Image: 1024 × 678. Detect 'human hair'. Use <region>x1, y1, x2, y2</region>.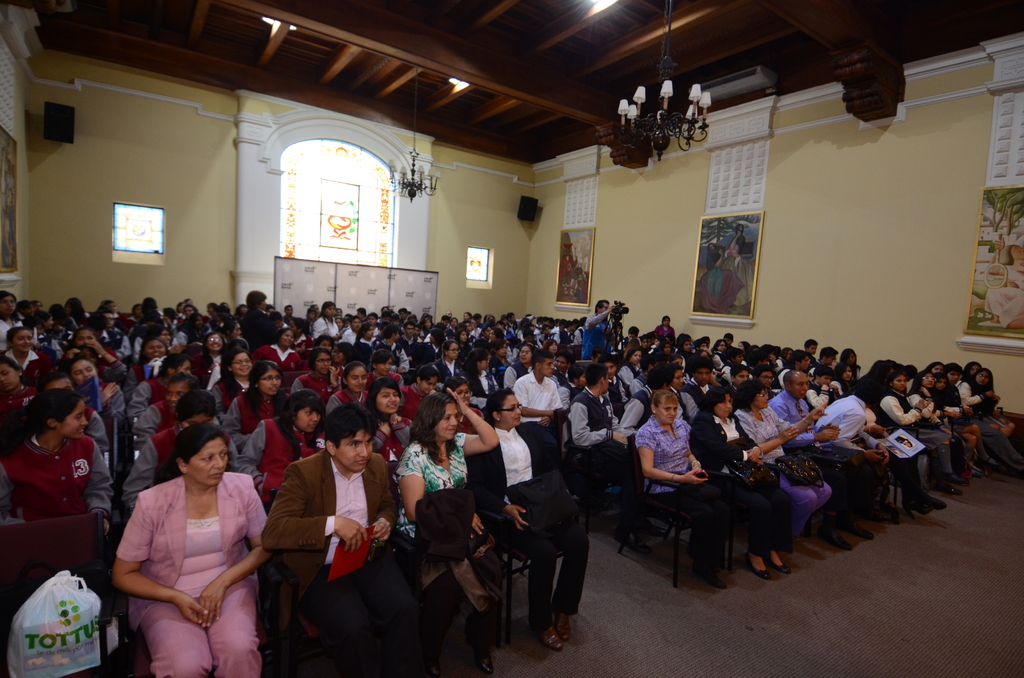
<region>308, 344, 331, 375</region>.
